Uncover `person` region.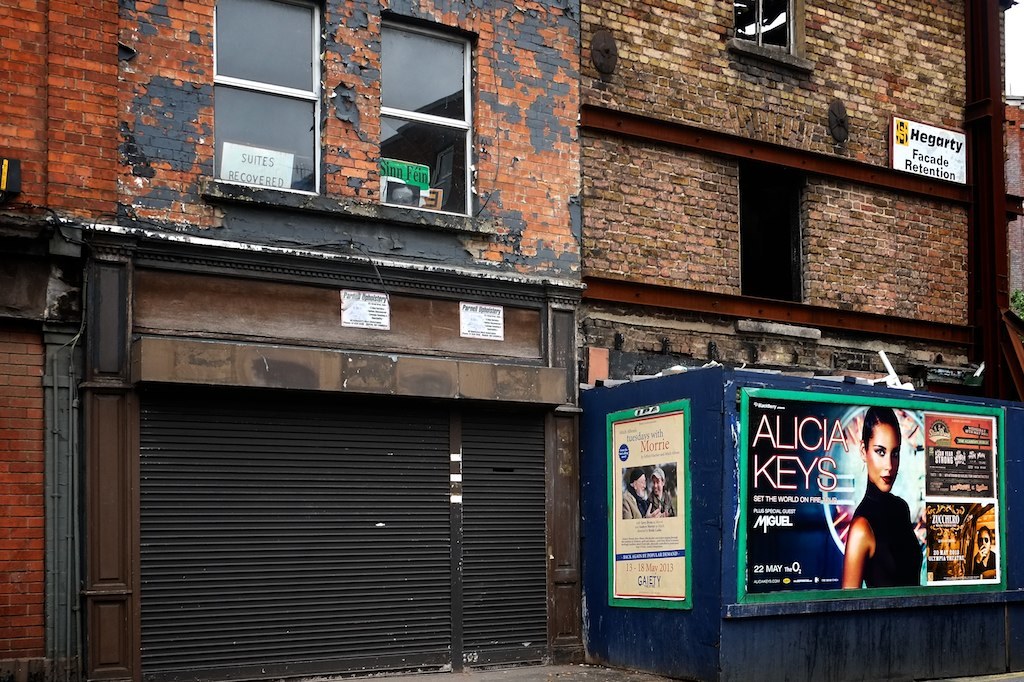
Uncovered: select_region(621, 477, 648, 524).
